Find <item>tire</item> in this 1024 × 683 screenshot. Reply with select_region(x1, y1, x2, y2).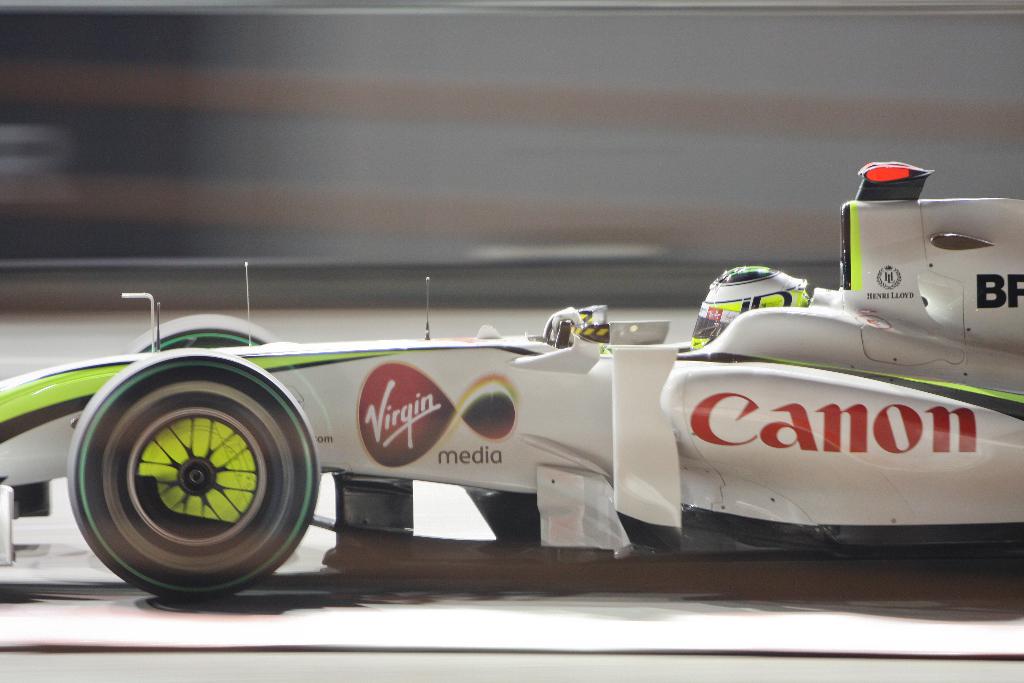
select_region(126, 311, 273, 349).
